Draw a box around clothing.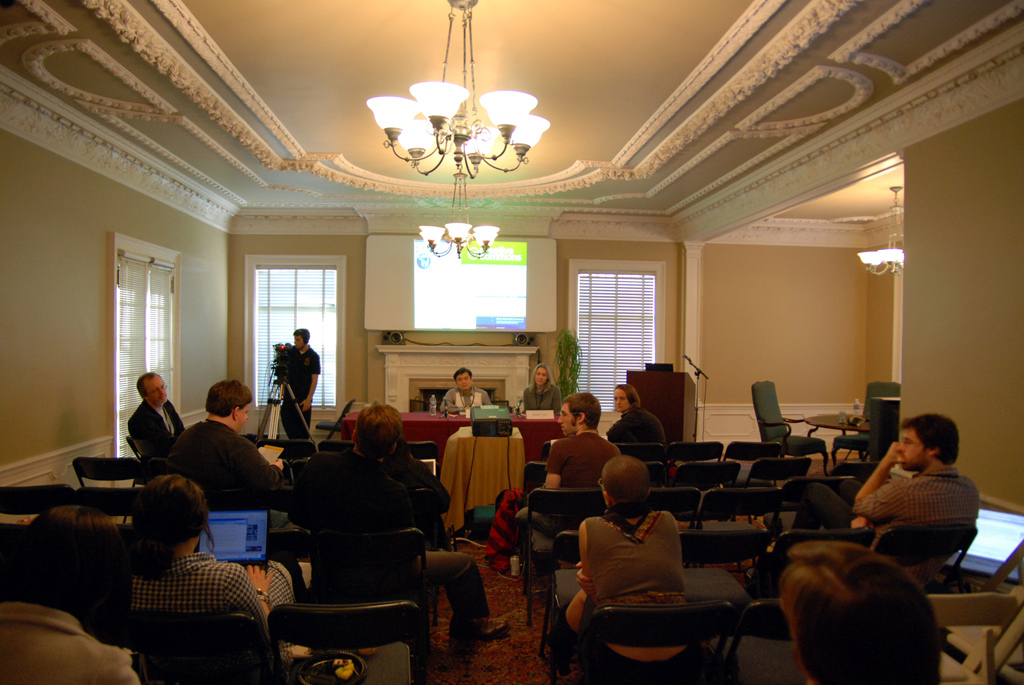
{"left": 2, "top": 603, "right": 140, "bottom": 683}.
